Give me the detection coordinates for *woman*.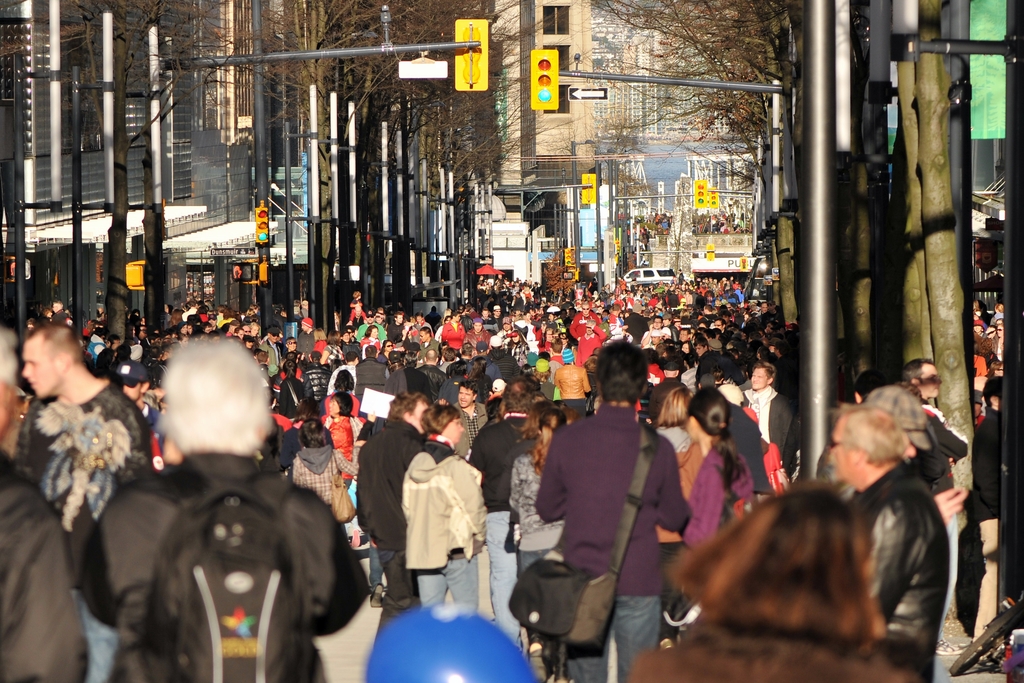
<box>179,321,190,337</box>.
